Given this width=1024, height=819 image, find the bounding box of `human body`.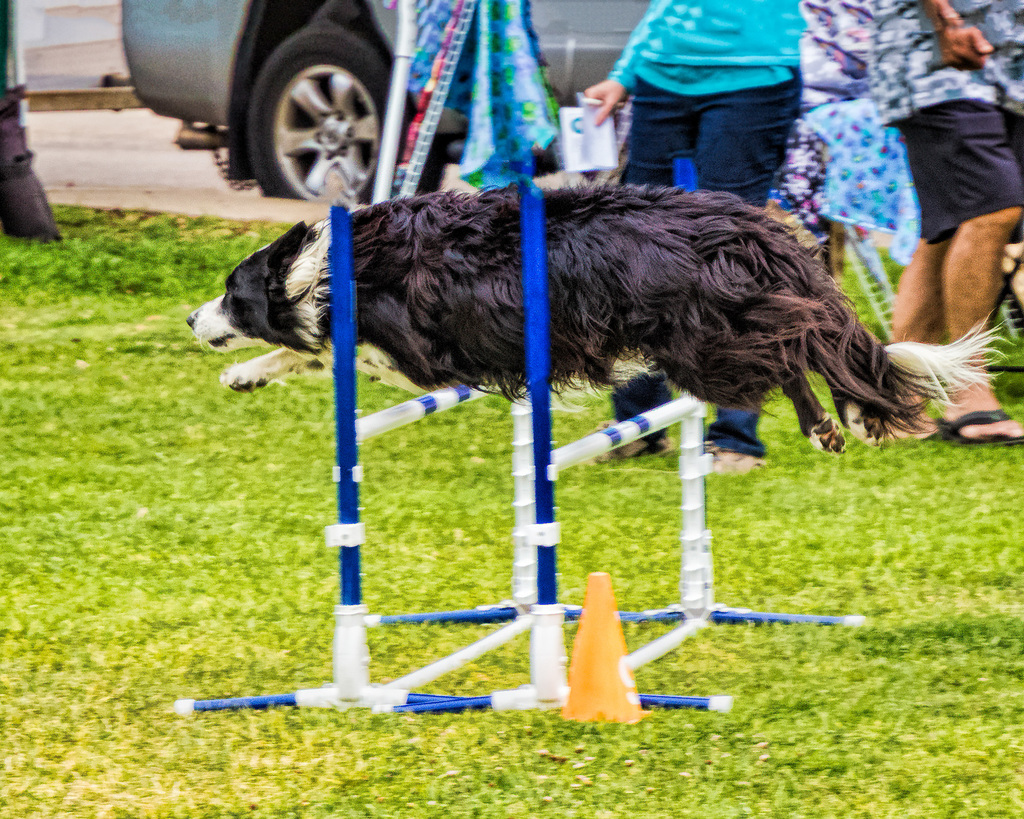
rect(569, 20, 844, 189).
